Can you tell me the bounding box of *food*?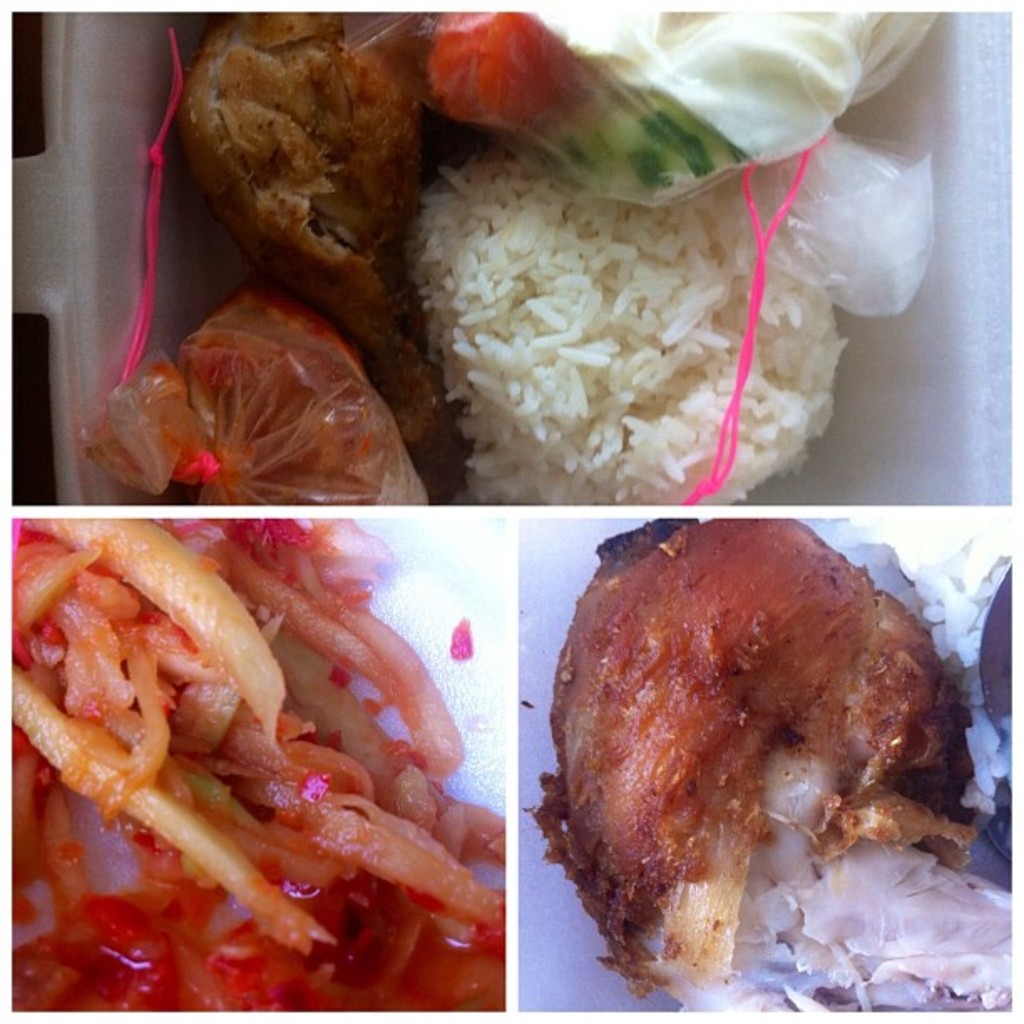
x1=549 y1=484 x2=970 y2=1012.
